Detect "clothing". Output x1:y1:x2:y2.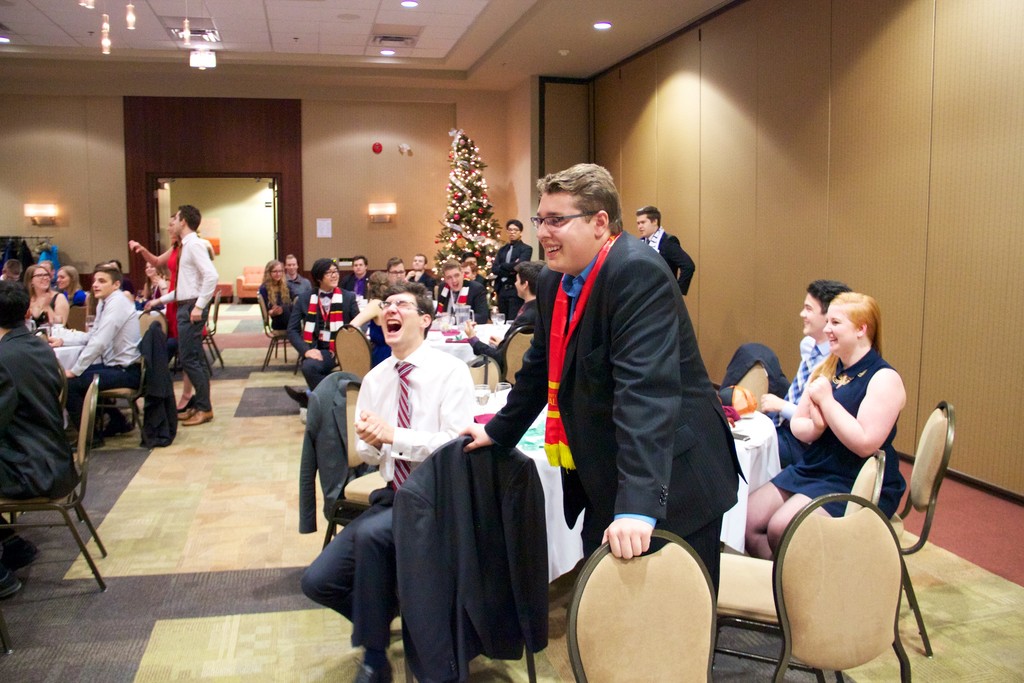
87:288:140:359.
